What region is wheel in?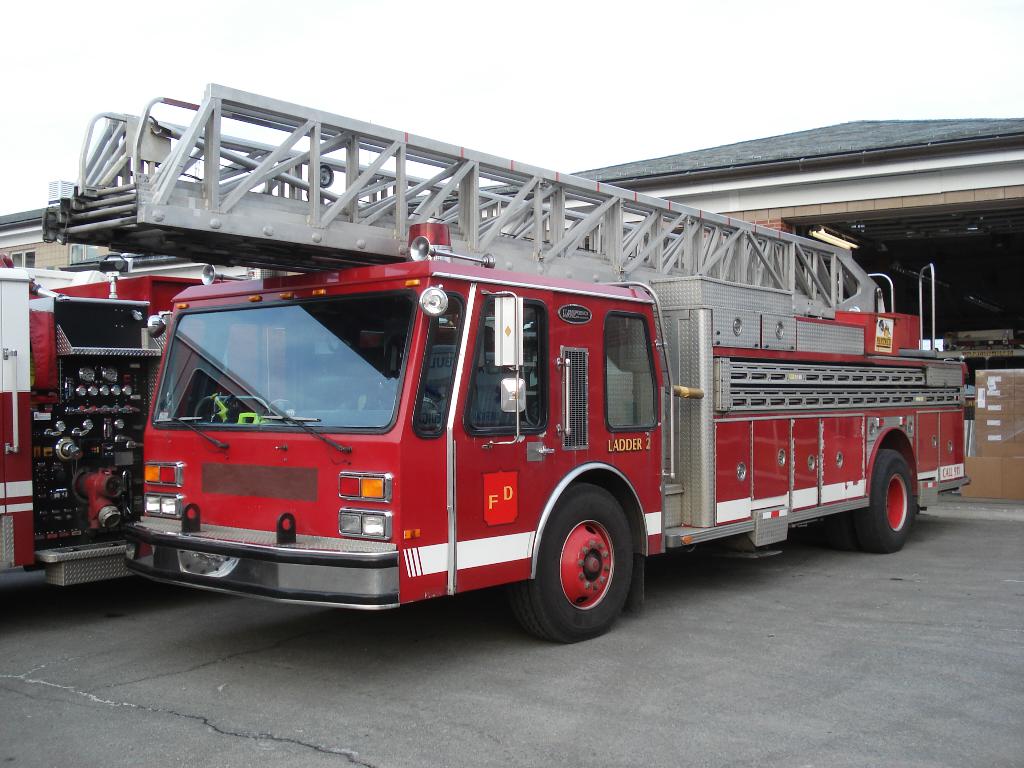
510 479 633 648.
